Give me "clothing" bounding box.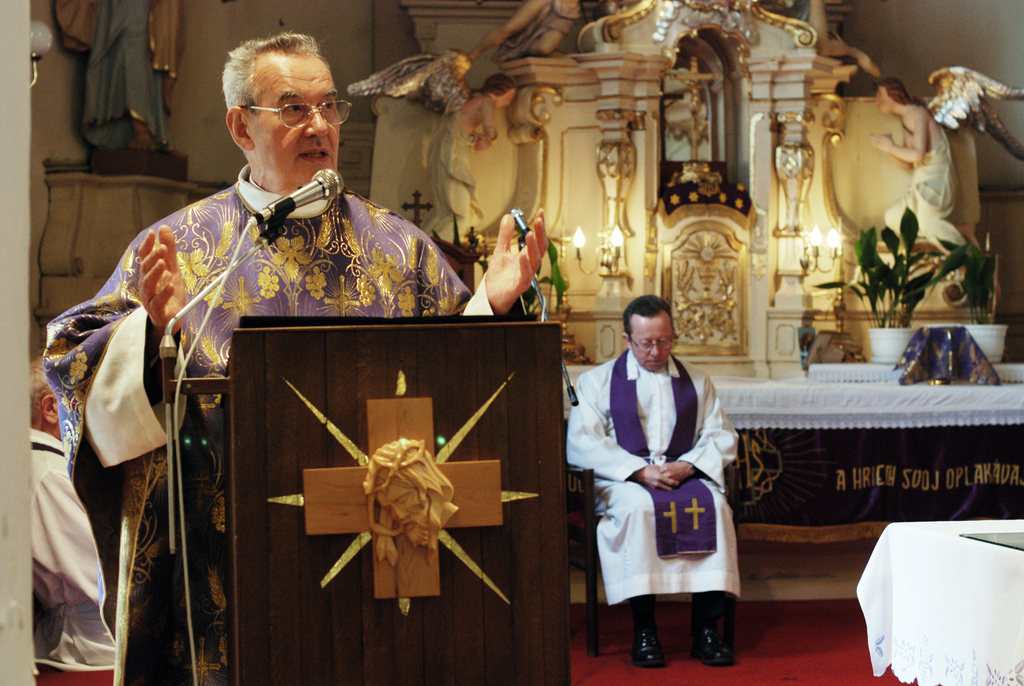
pyautogui.locateOnScreen(47, 176, 524, 685).
